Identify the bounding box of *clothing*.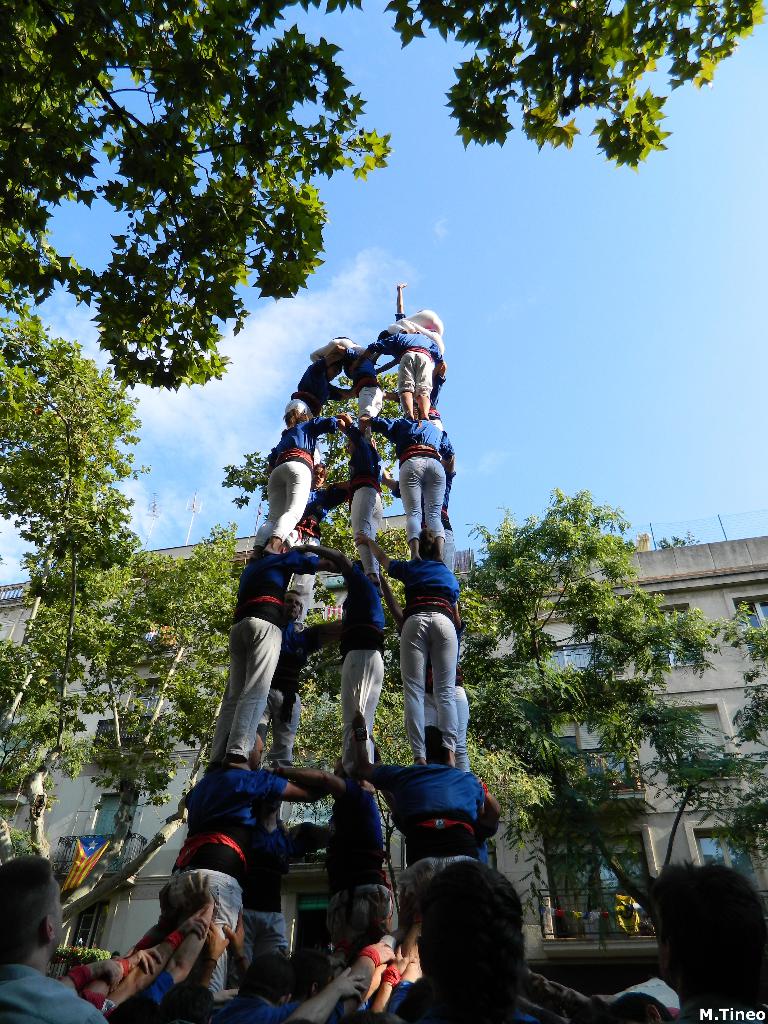
BBox(348, 440, 381, 552).
